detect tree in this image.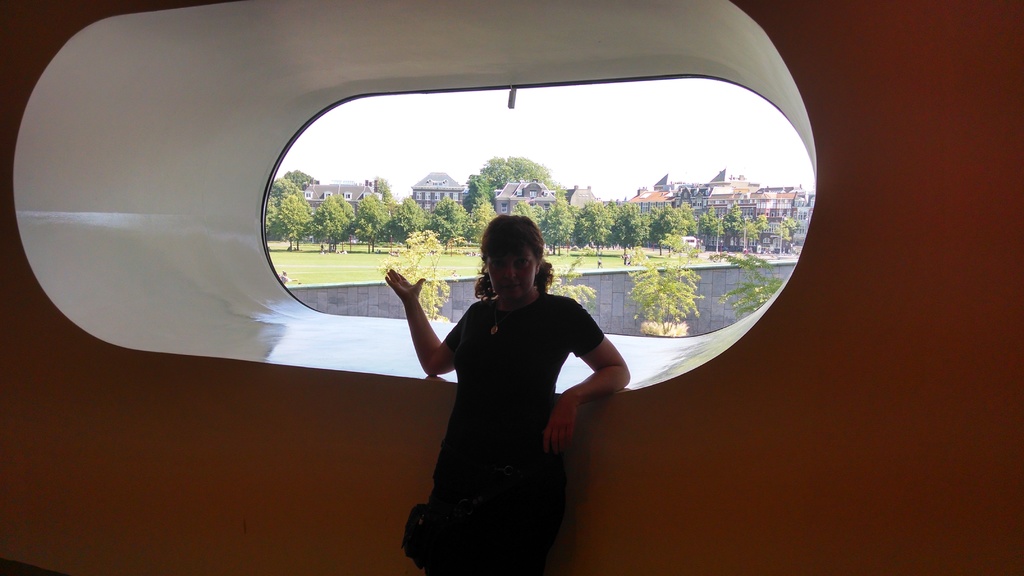
Detection: select_region(310, 195, 351, 249).
